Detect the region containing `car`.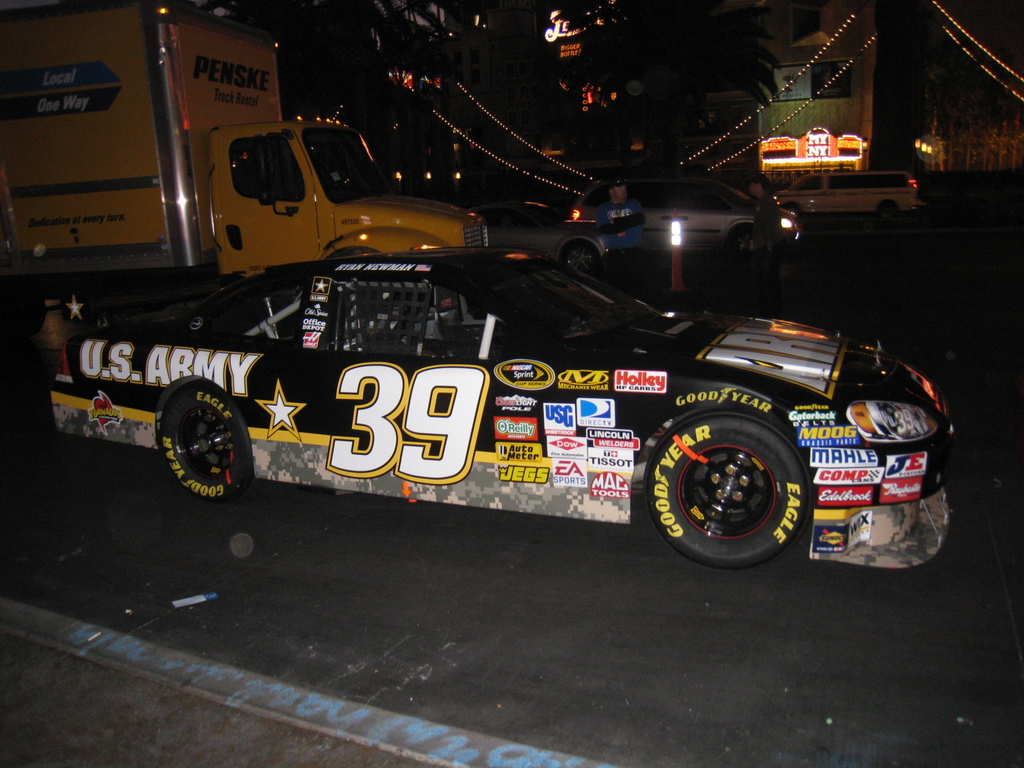
{"x1": 570, "y1": 177, "x2": 801, "y2": 259}.
